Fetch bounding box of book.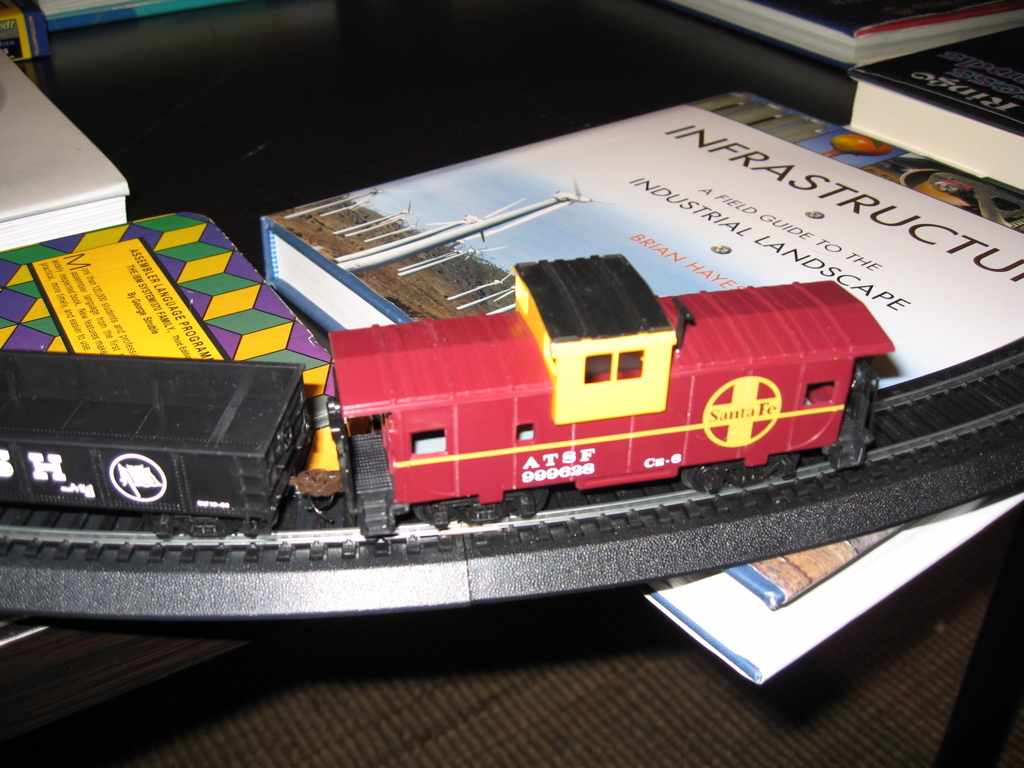
Bbox: Rect(0, 199, 363, 519).
